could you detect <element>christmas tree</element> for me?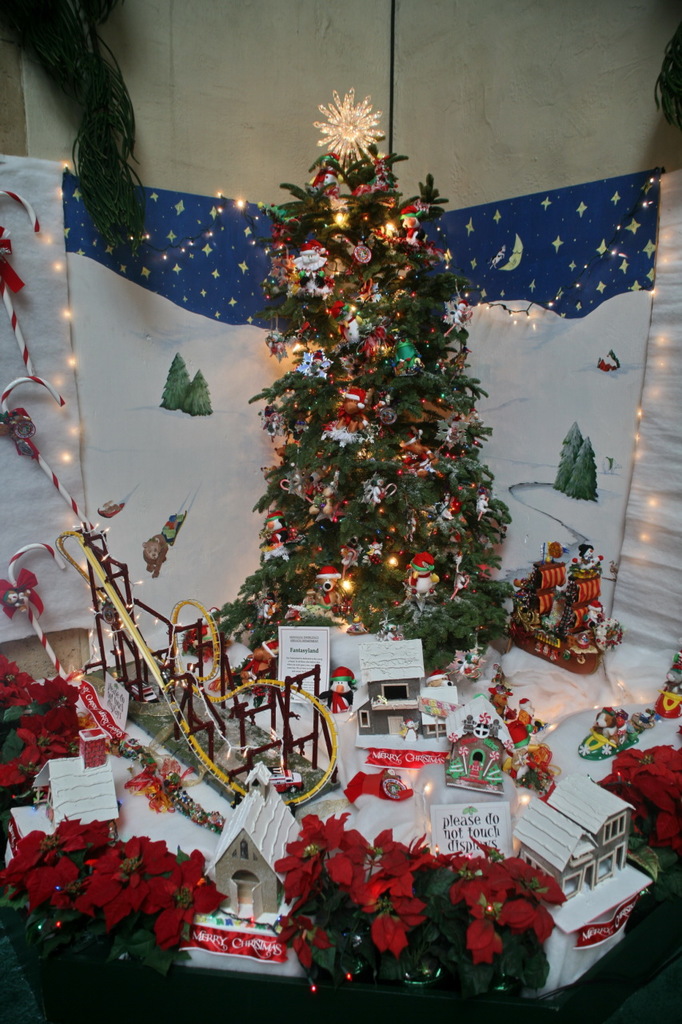
Detection result: {"left": 158, "top": 348, "right": 201, "bottom": 408}.
